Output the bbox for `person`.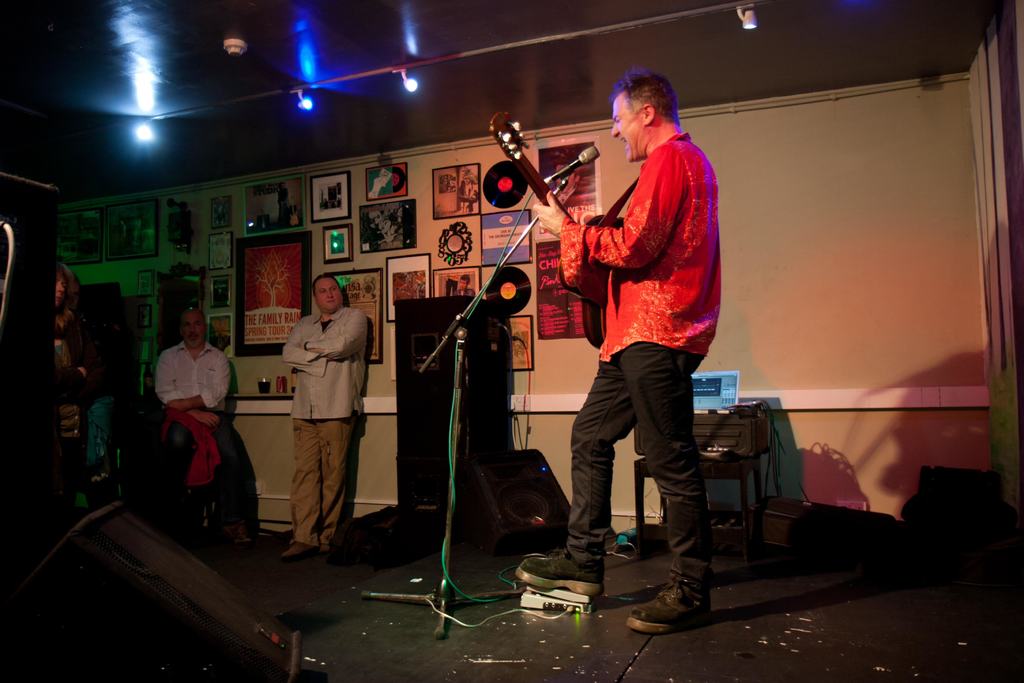
(52,261,97,546).
